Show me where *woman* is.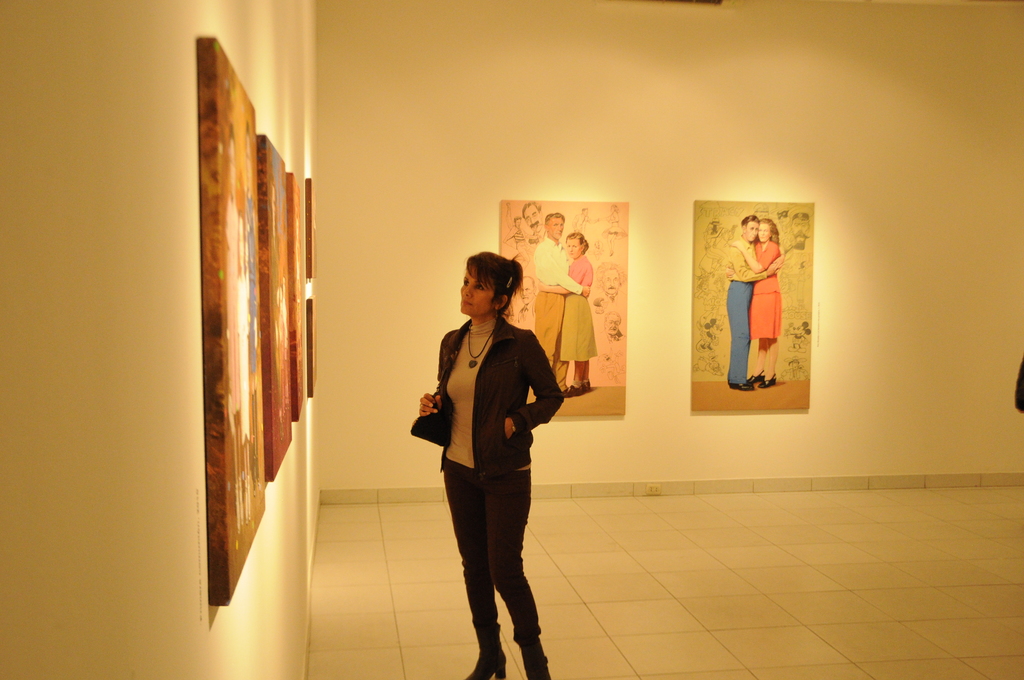
*woman* is at bbox=[537, 231, 598, 400].
